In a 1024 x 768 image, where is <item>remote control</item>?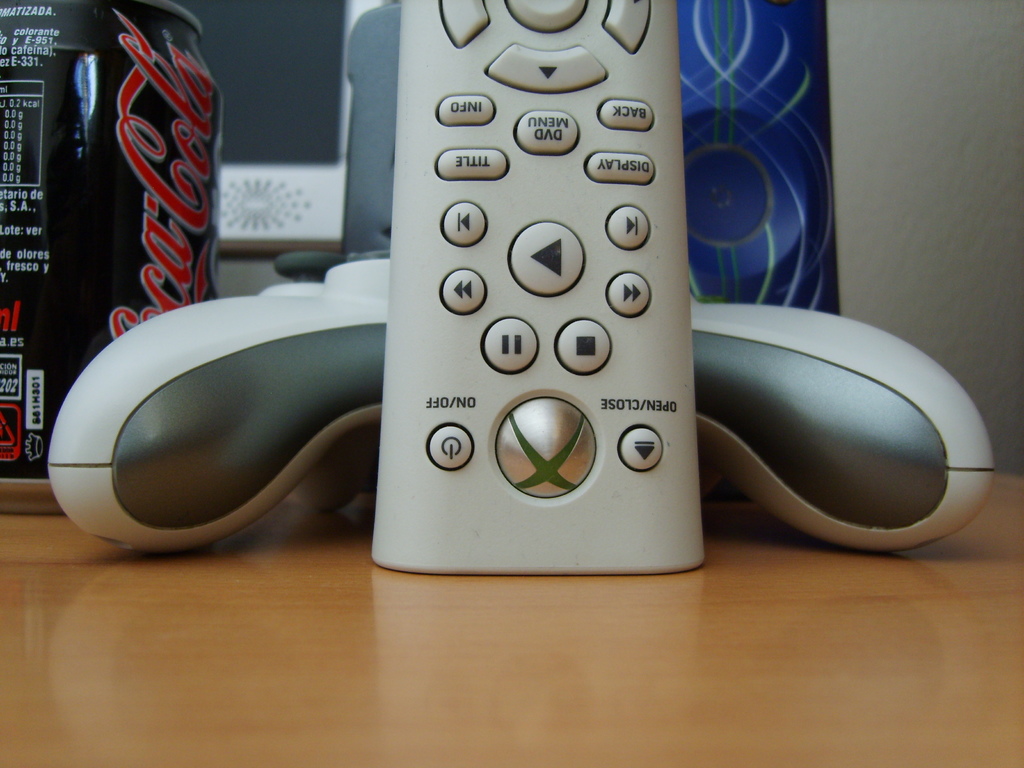
(370, 0, 703, 579).
